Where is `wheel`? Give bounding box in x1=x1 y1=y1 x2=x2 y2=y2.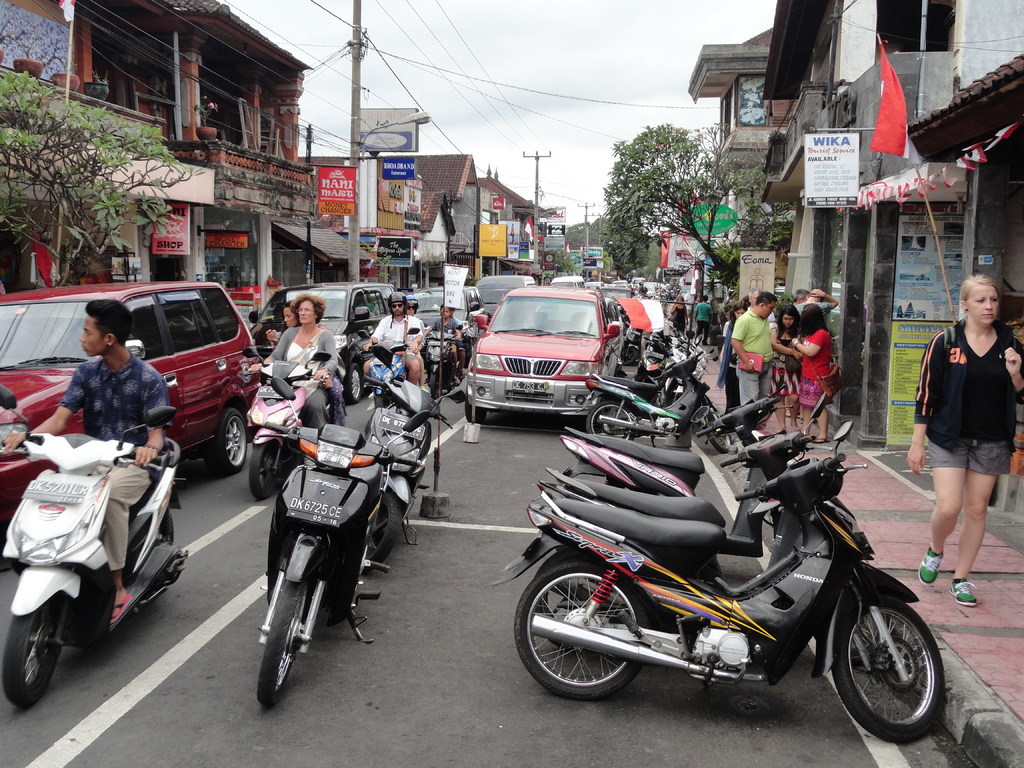
x1=828 y1=614 x2=937 y2=732.
